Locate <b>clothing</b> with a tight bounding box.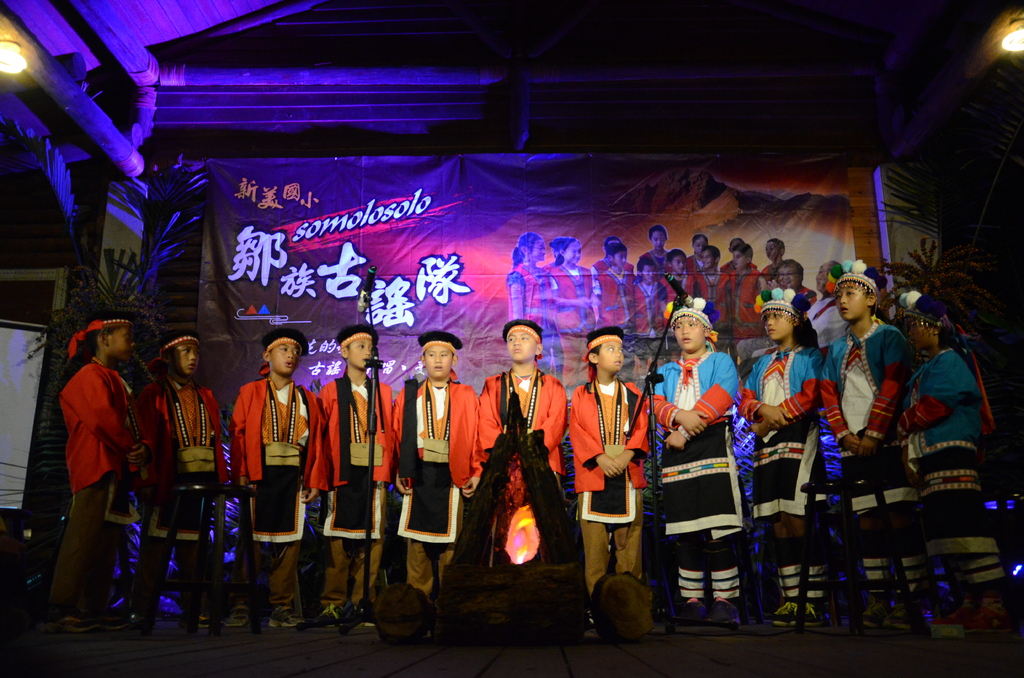
<box>63,362,125,488</box>.
